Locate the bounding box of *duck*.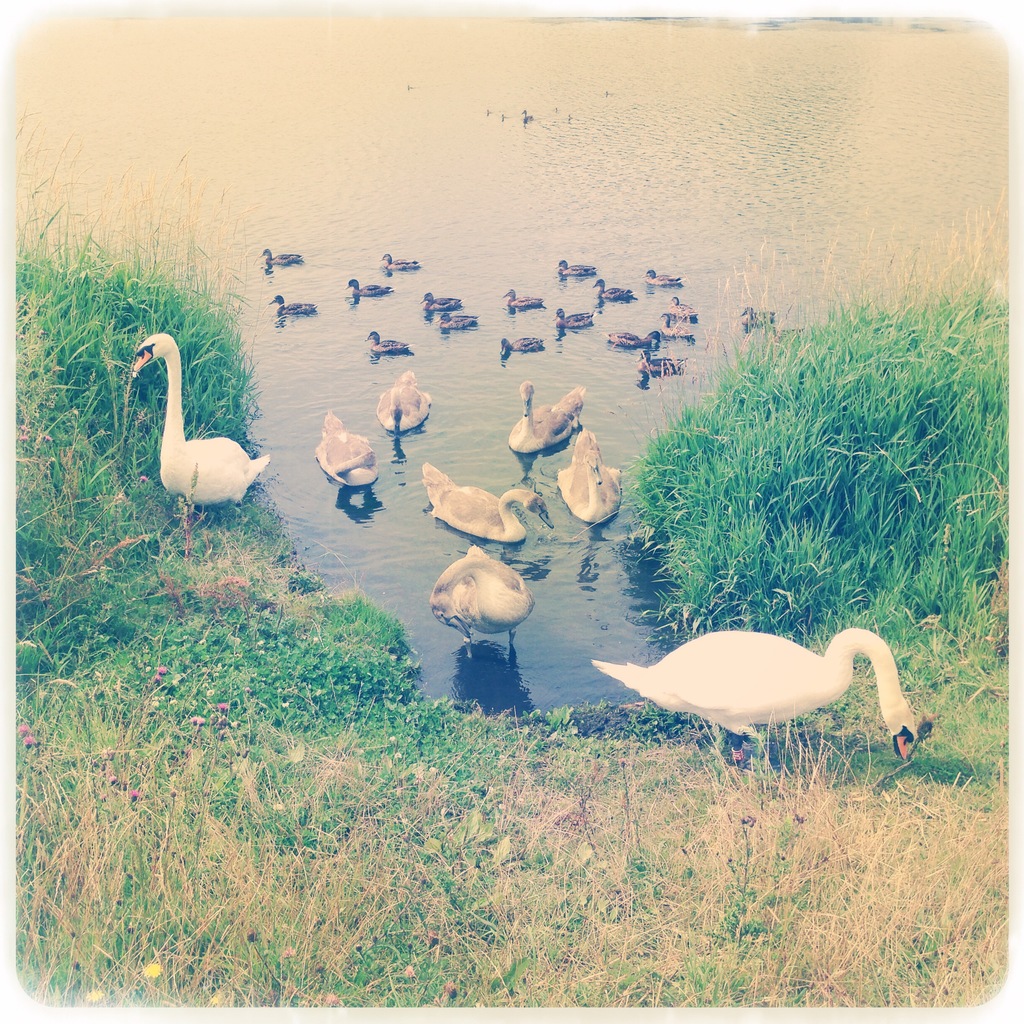
Bounding box: rect(417, 462, 560, 541).
